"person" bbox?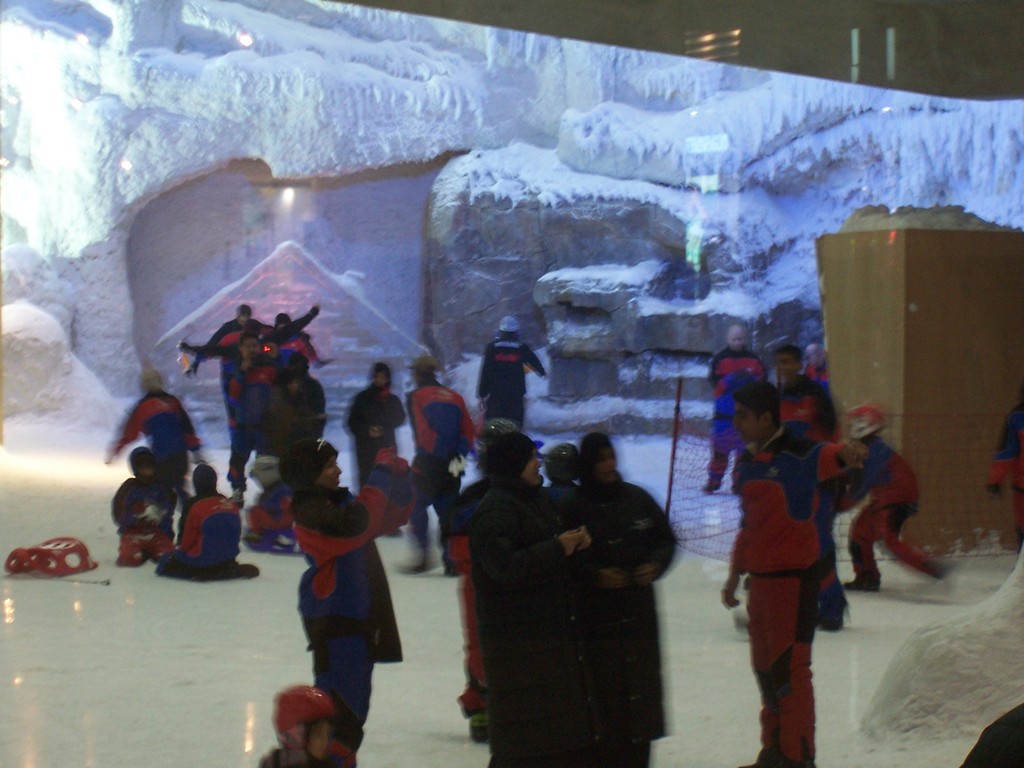
297:438:420:767
